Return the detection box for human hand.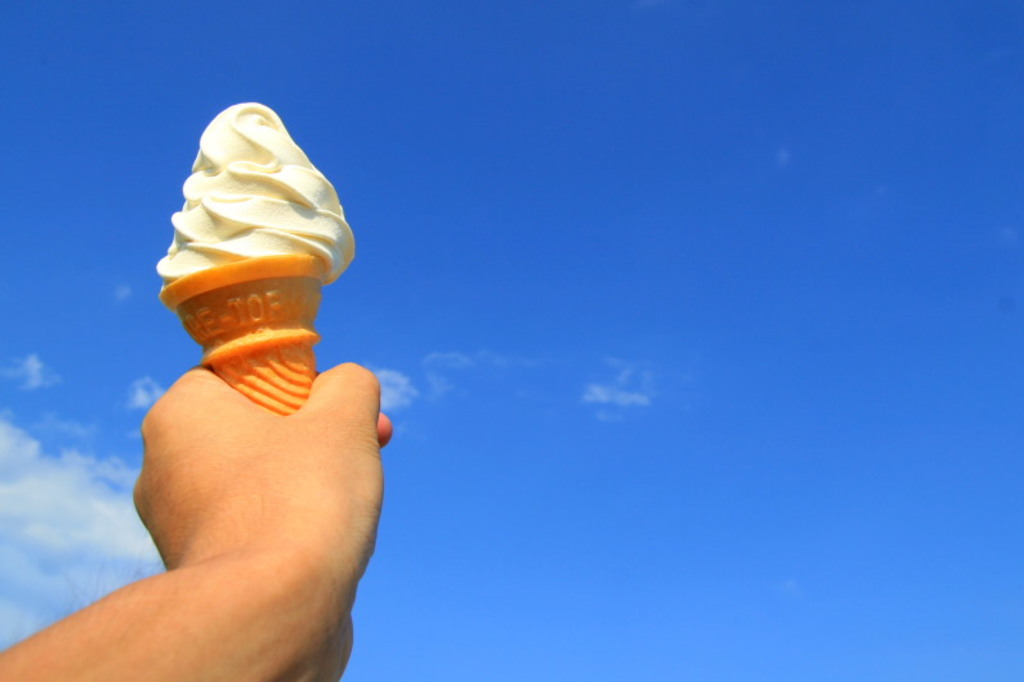
[left=128, top=357, right=398, bottom=681].
